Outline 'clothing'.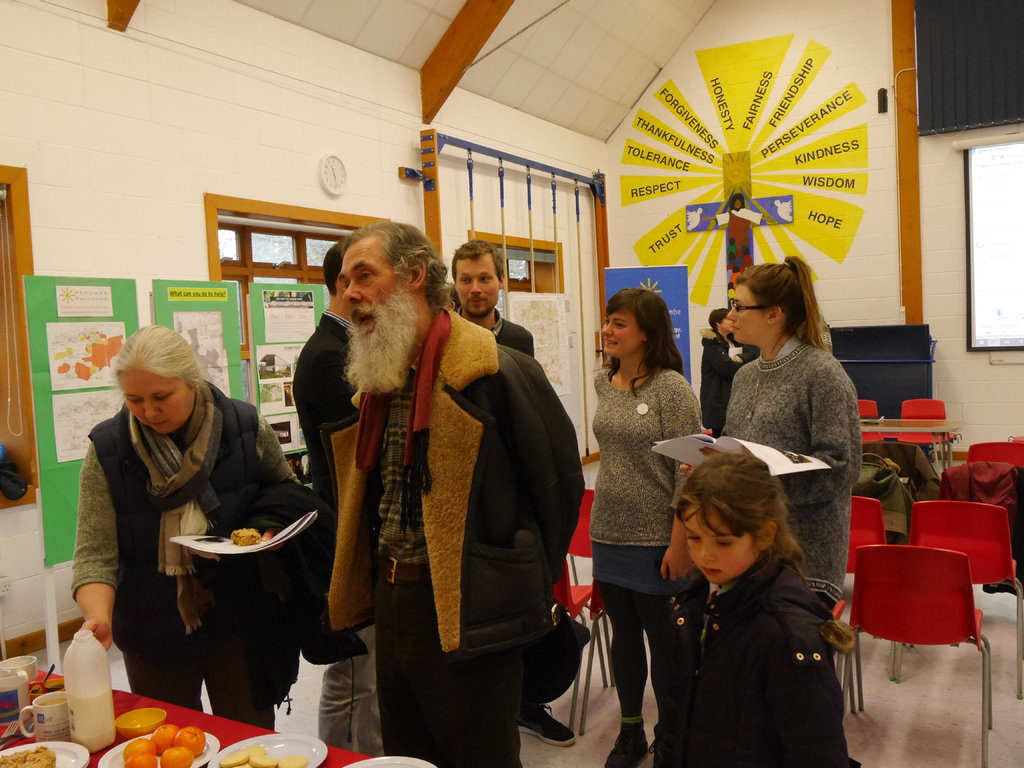
Outline: l=61, t=379, r=296, b=723.
